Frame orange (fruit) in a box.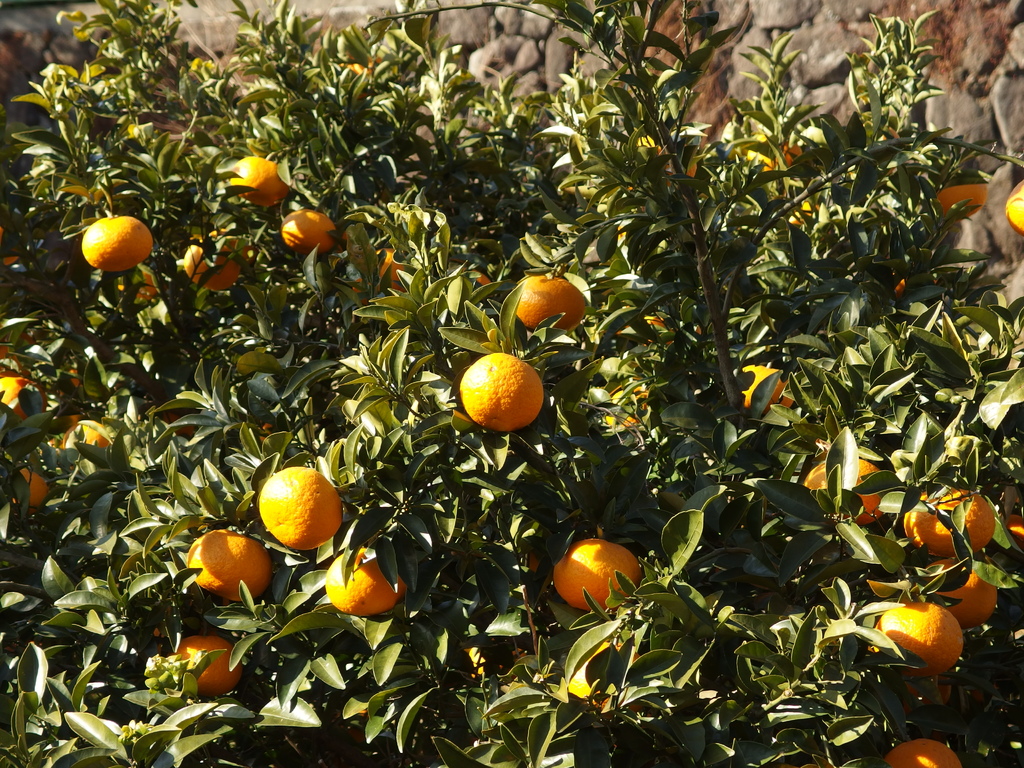
BBox(458, 351, 545, 433).
